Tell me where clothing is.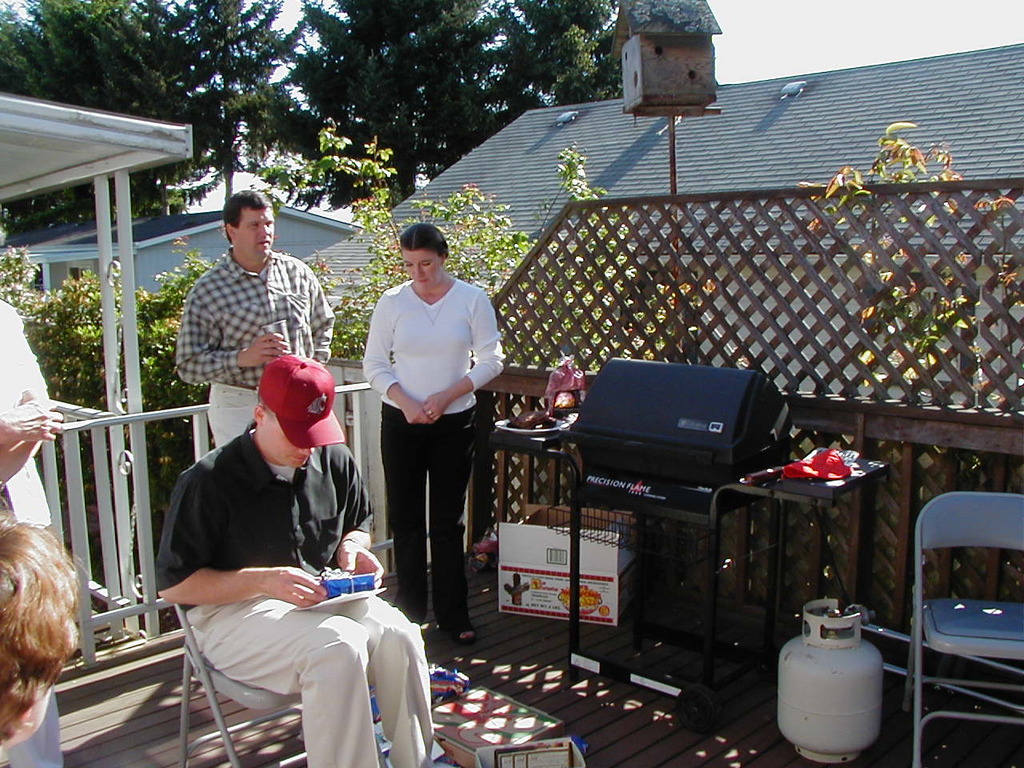
clothing is at 354 246 494 607.
